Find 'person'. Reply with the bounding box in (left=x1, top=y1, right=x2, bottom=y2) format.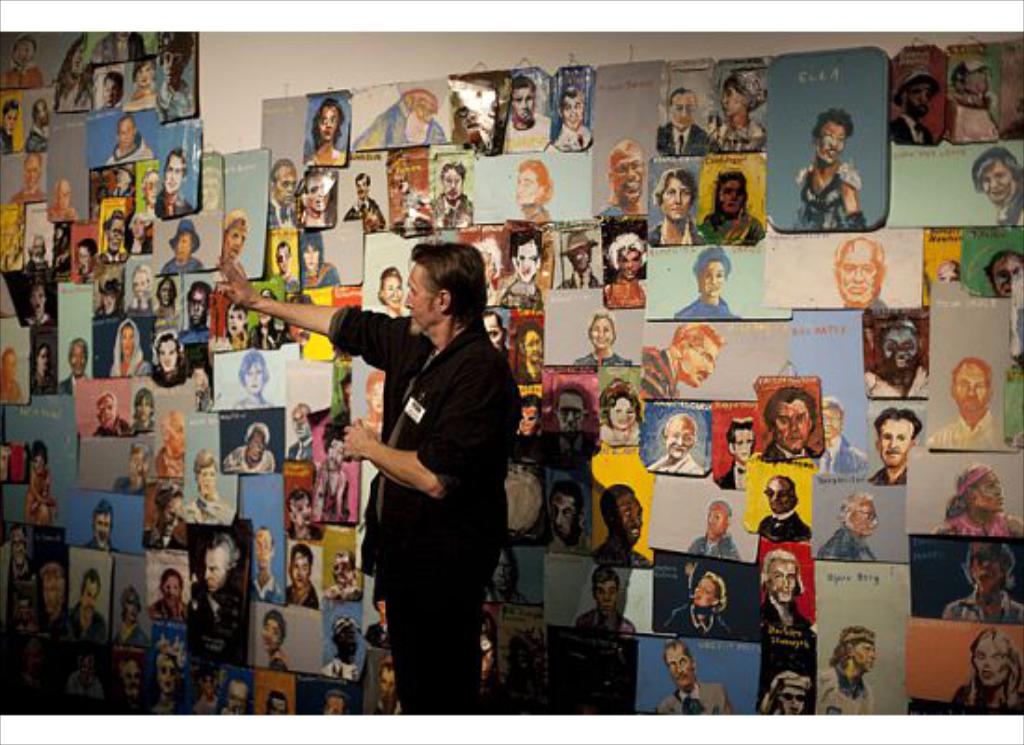
(left=573, top=318, right=627, bottom=363).
